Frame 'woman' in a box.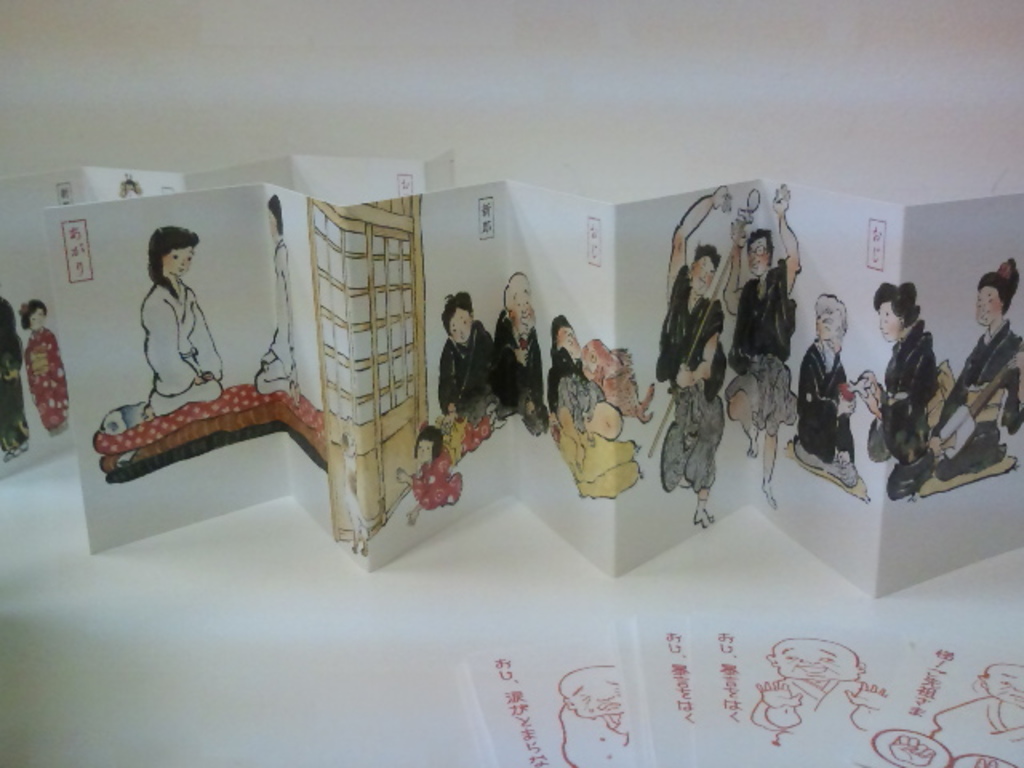
x1=850 y1=283 x2=939 y2=507.
